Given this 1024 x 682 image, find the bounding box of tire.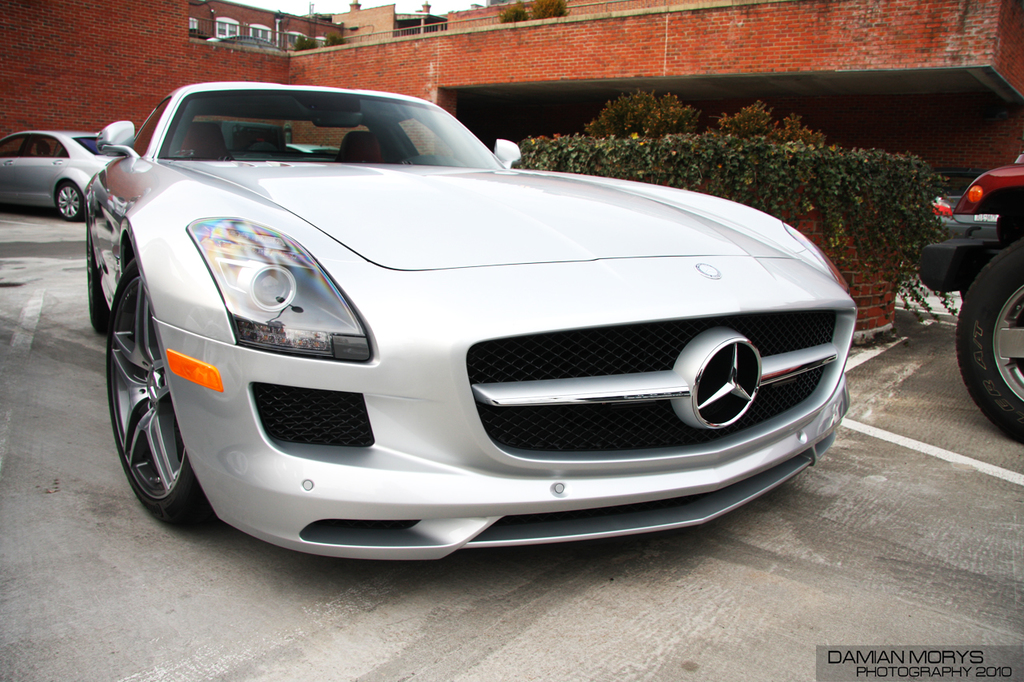
53:179:84:220.
